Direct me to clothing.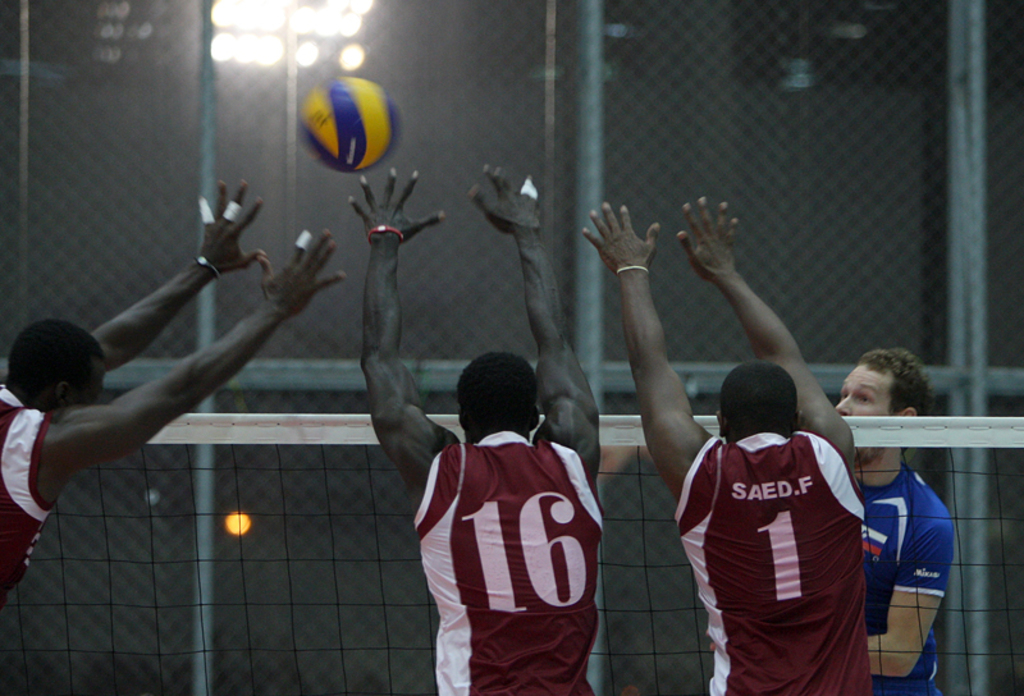
Direction: 5 385 54 600.
